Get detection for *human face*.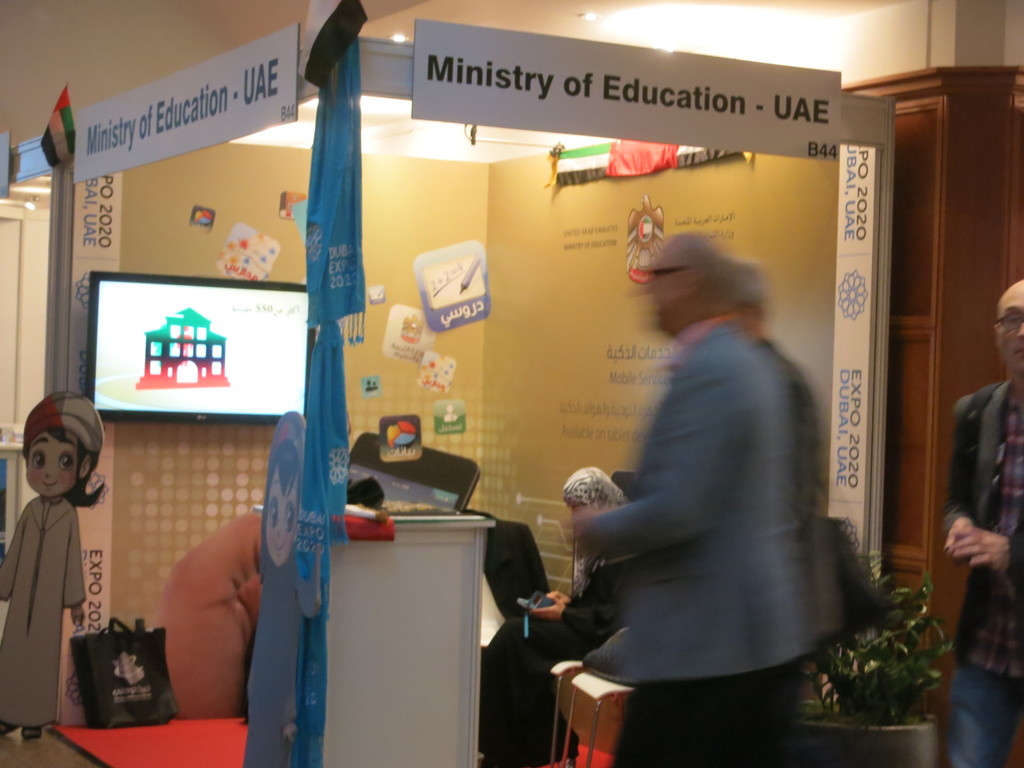
Detection: region(650, 246, 696, 333).
